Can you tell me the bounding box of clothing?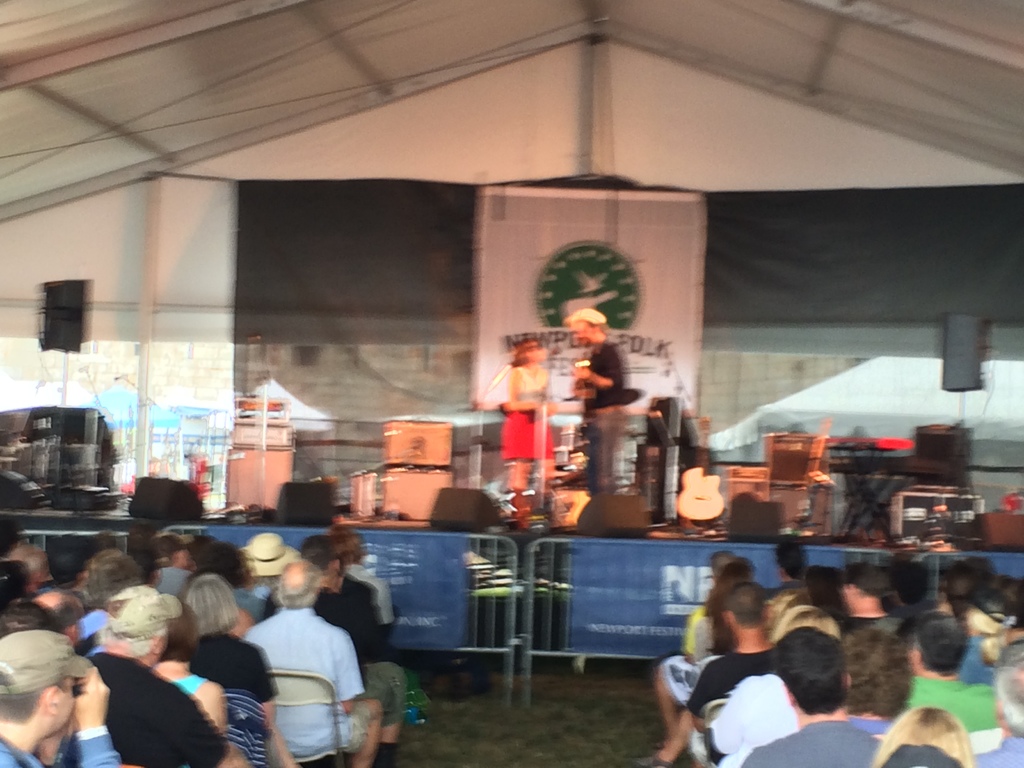
box=[234, 605, 367, 753].
